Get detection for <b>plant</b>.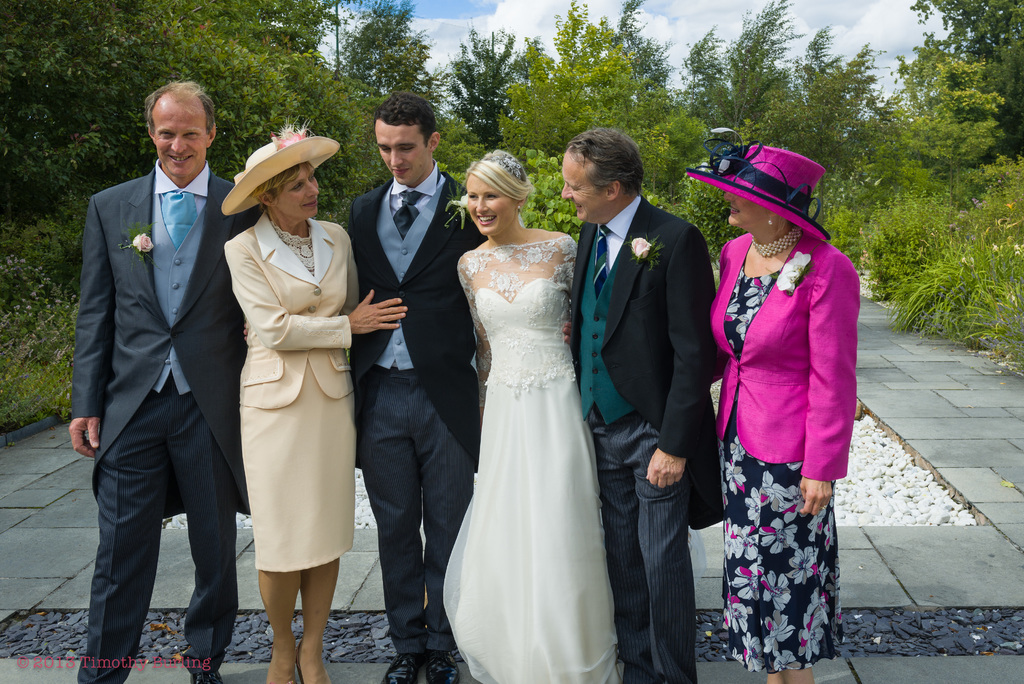
Detection: (x1=653, y1=156, x2=748, y2=263).
